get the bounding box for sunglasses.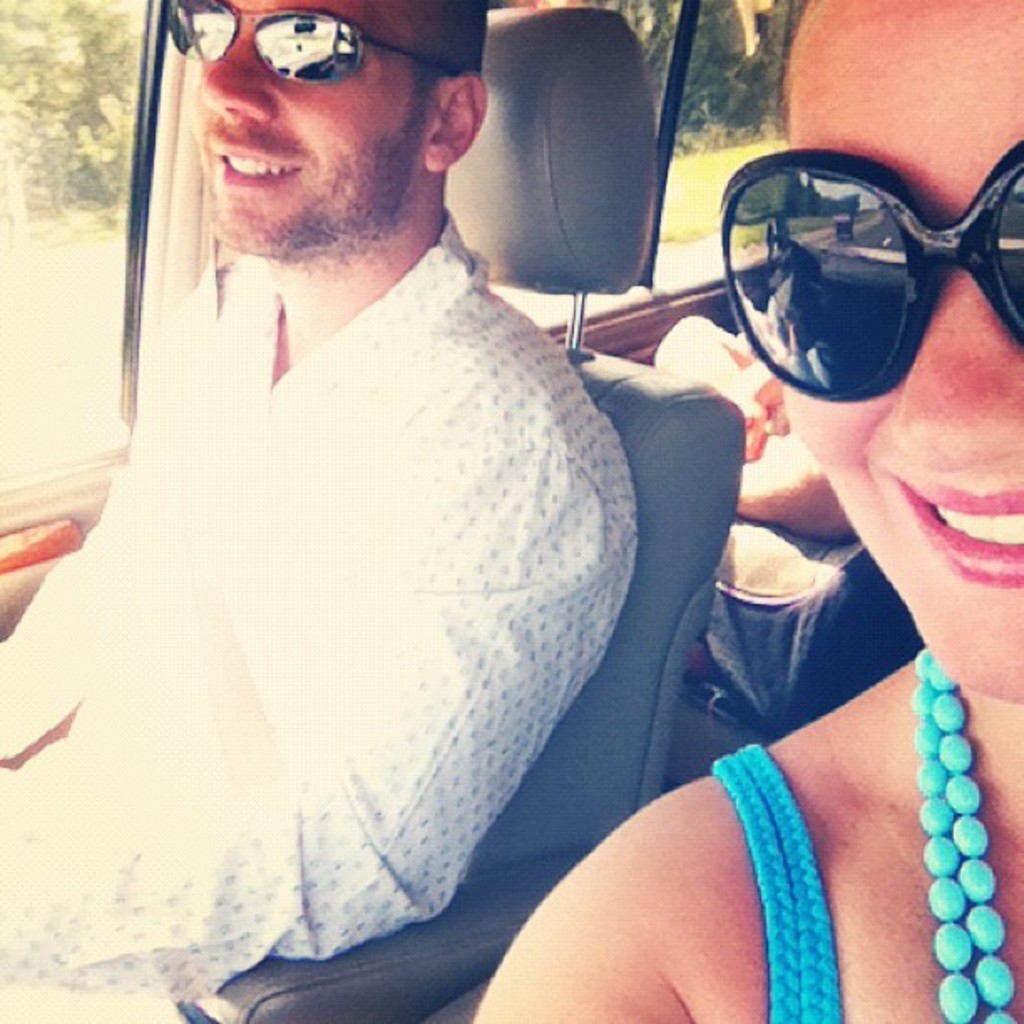
[left=693, top=139, right=1022, bottom=402].
